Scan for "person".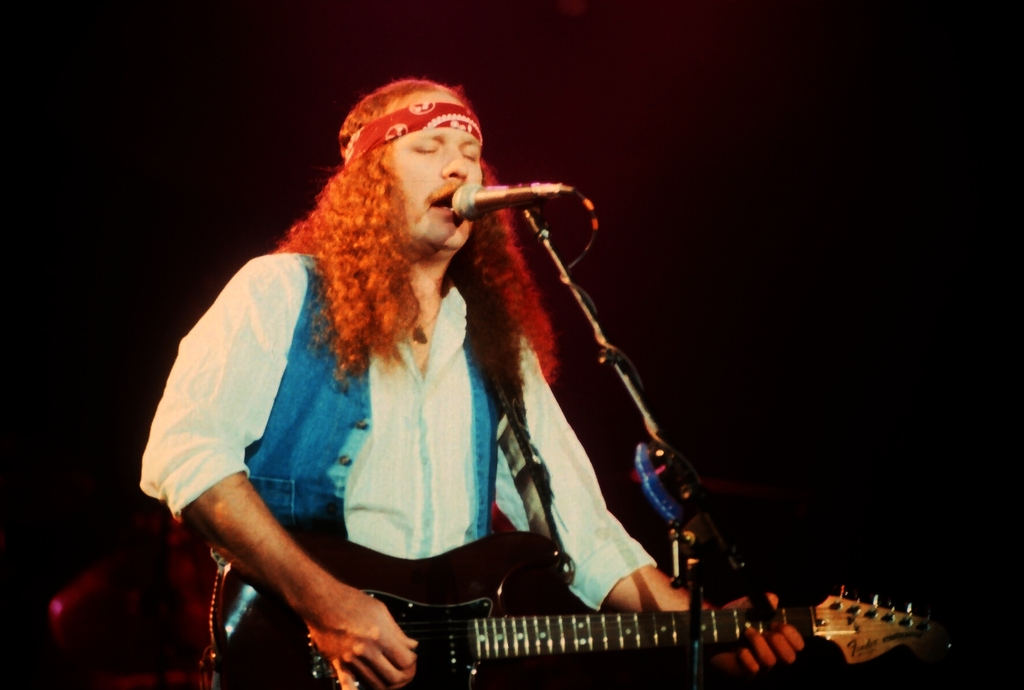
Scan result: l=141, t=76, r=768, b=689.
